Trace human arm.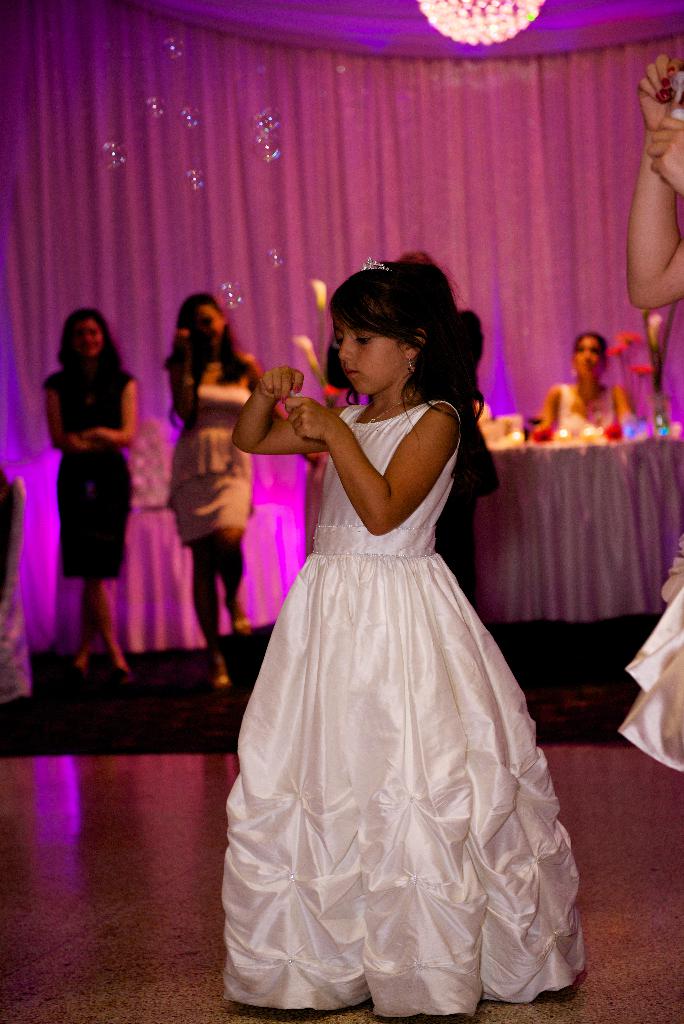
Traced to (43,381,92,449).
